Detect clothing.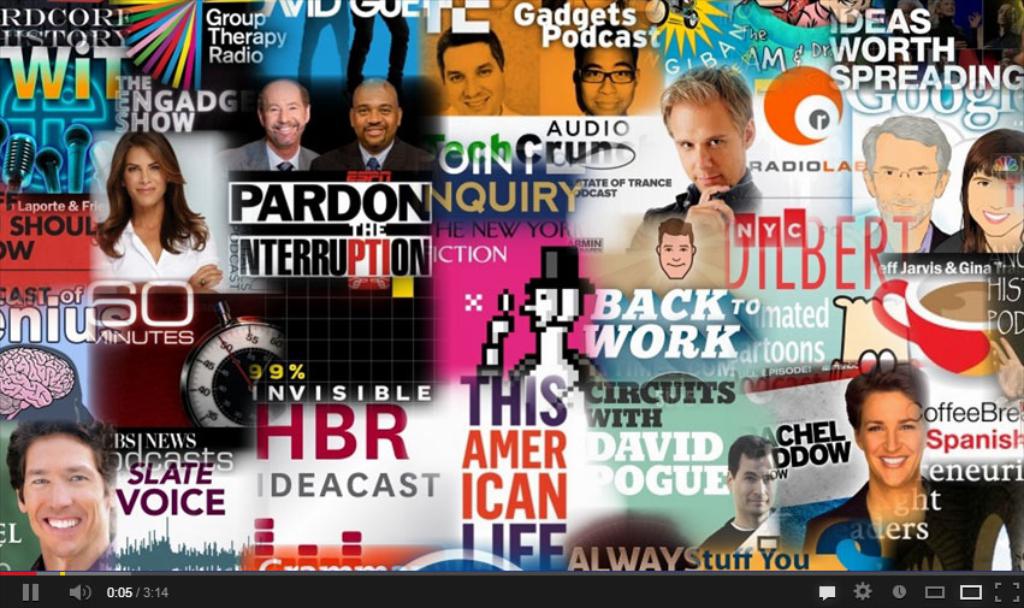
Detected at 917 220 949 255.
